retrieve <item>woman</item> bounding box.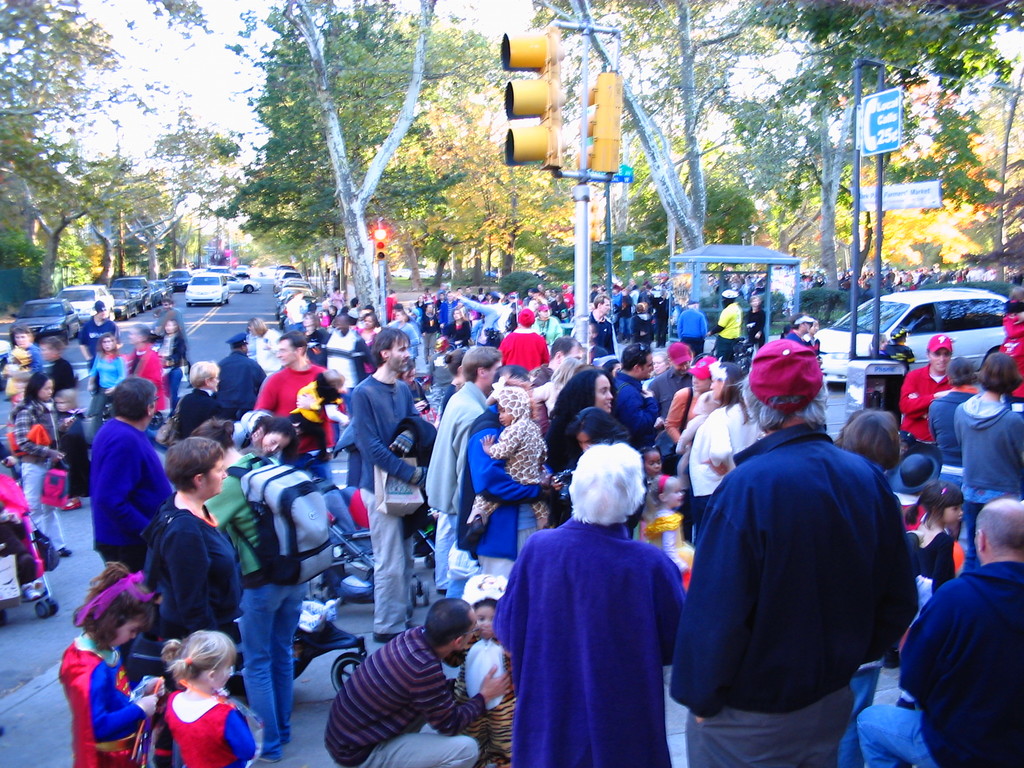
Bounding box: <region>0, 326, 41, 389</region>.
